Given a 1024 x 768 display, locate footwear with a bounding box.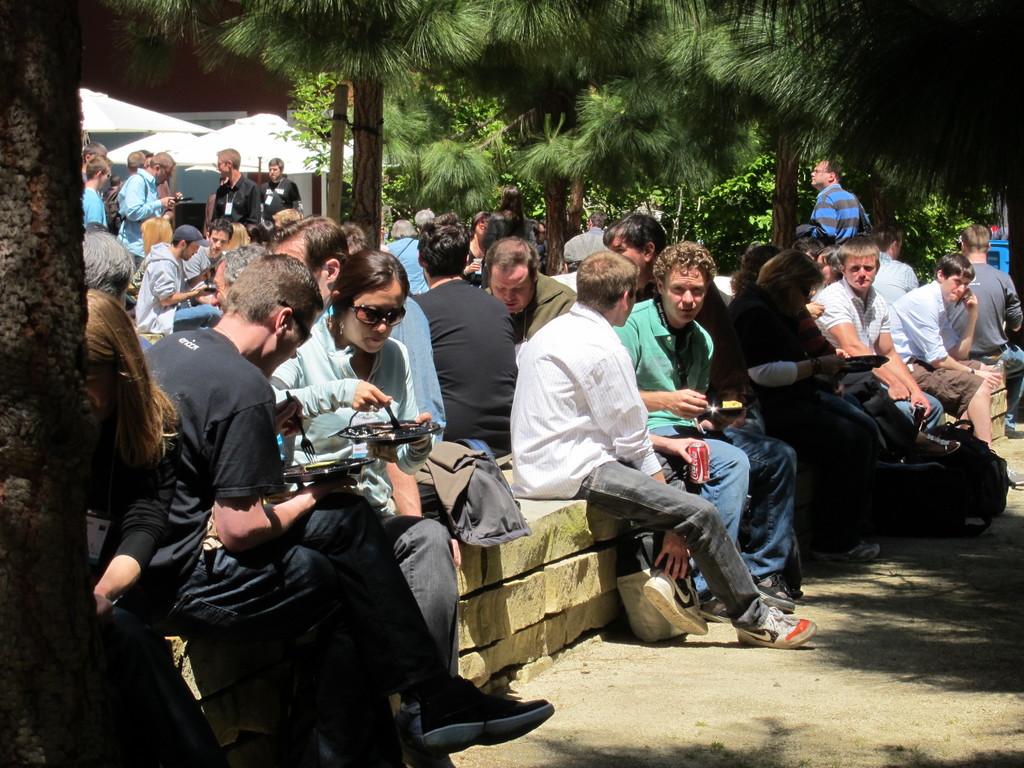
Located: bbox=(879, 459, 944, 501).
